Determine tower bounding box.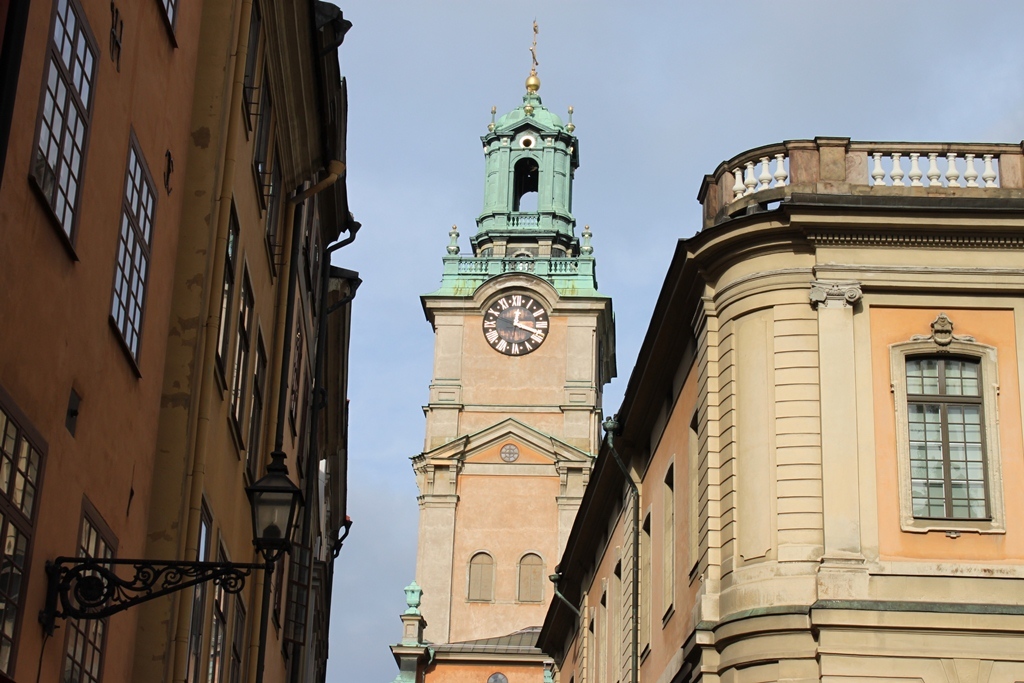
Determined: 402/68/628/682.
